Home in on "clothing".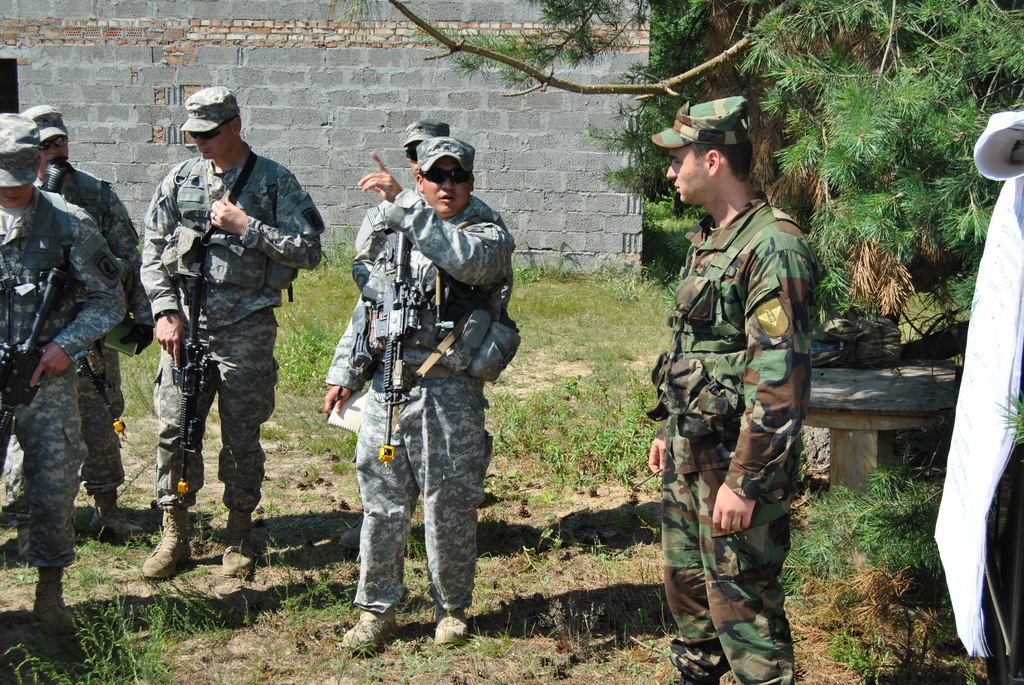
Homed in at [x1=643, y1=187, x2=817, y2=684].
